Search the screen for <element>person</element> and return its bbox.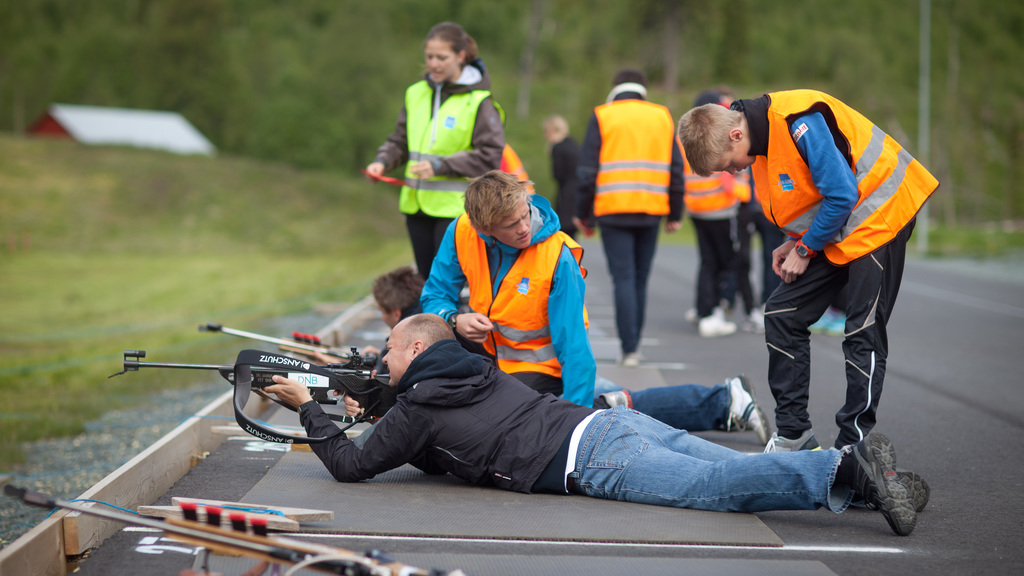
Found: 546,112,584,243.
